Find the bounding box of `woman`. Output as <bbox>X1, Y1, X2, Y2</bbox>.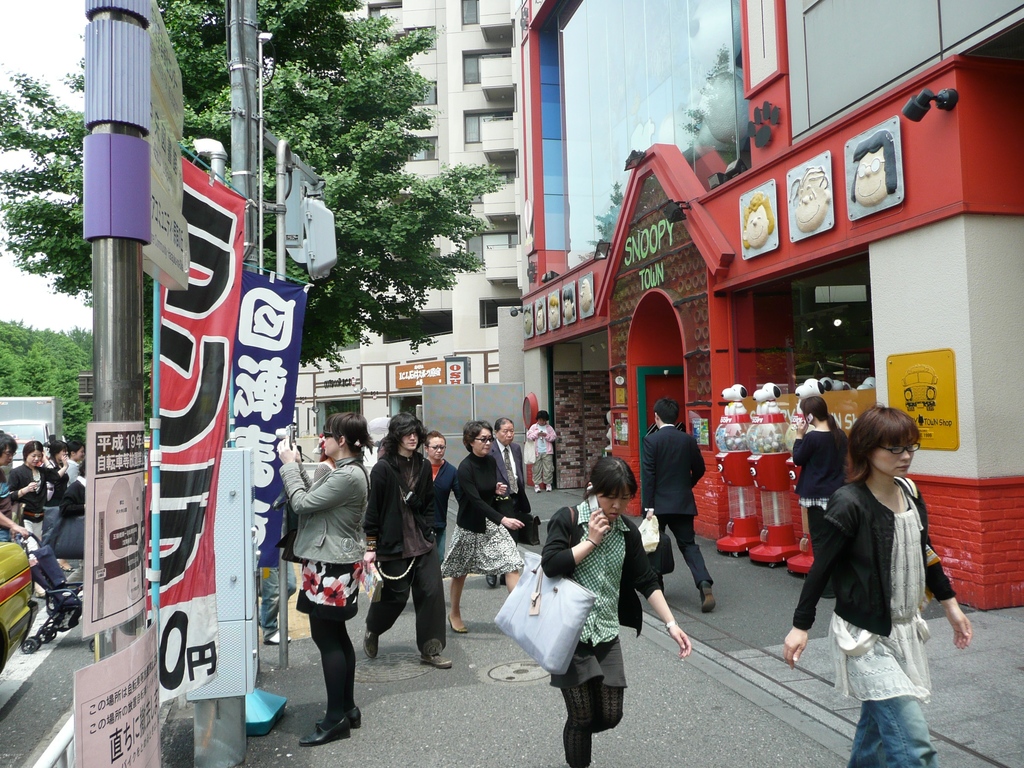
<bbox>4, 440, 69, 552</bbox>.
